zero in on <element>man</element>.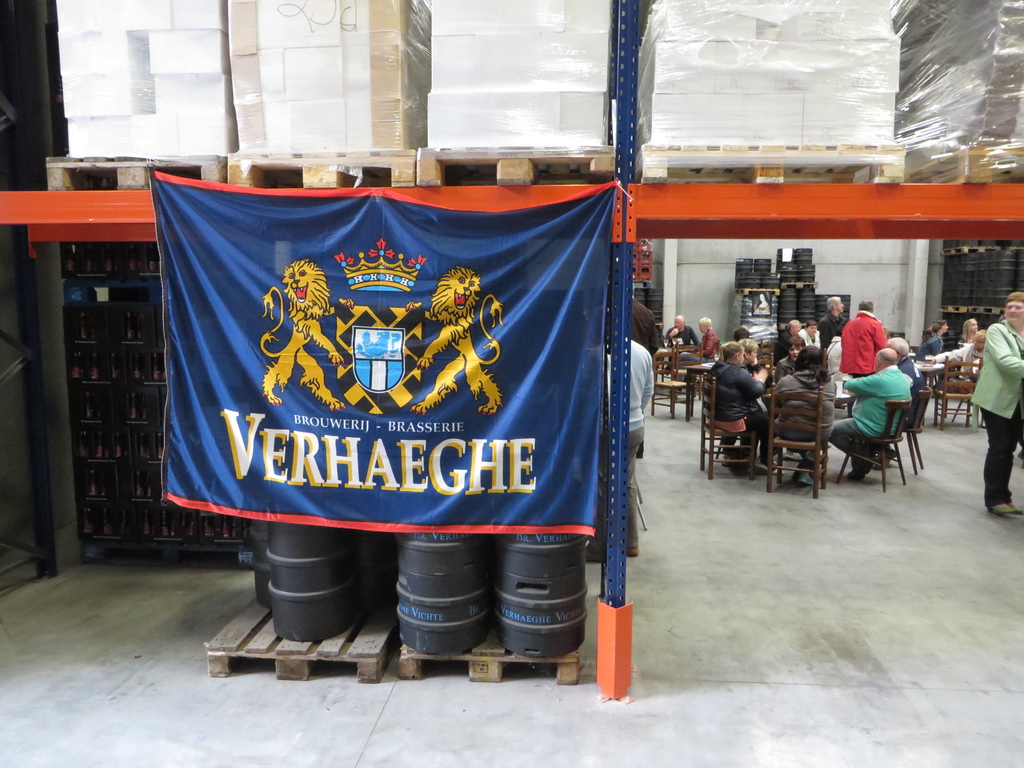
Zeroed in: 837/294/892/374.
